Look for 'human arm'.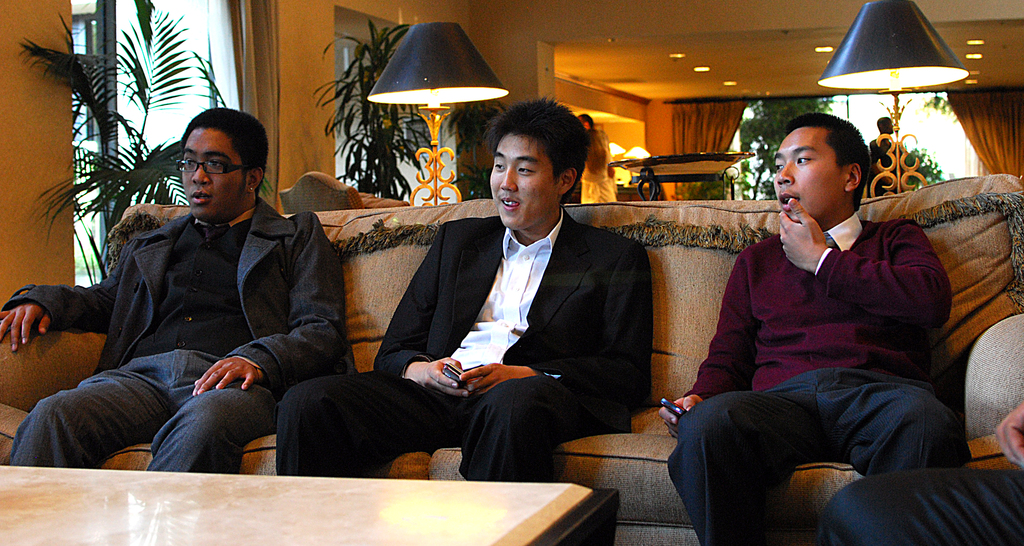
Found: left=659, top=241, right=743, bottom=440.
